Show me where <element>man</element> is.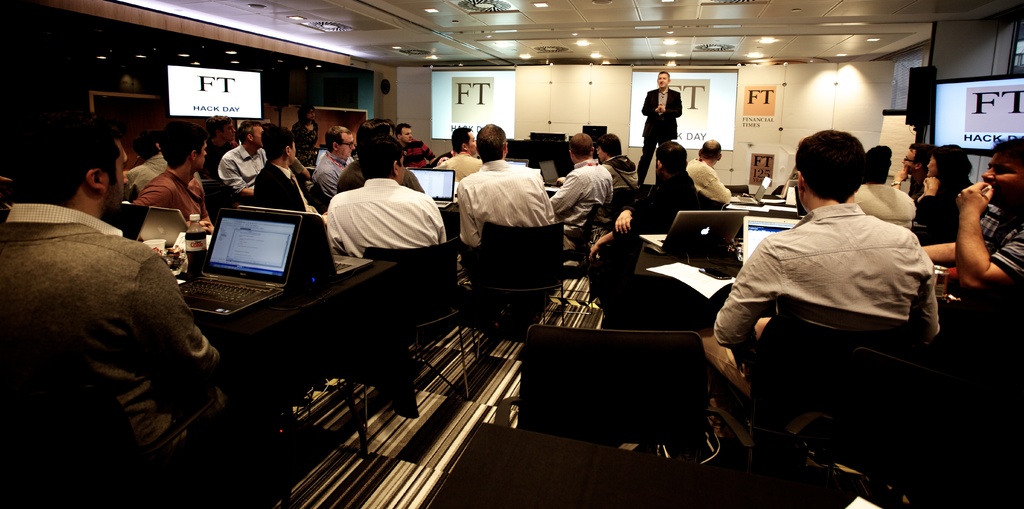
<element>man</element> is at 290,153,316,204.
